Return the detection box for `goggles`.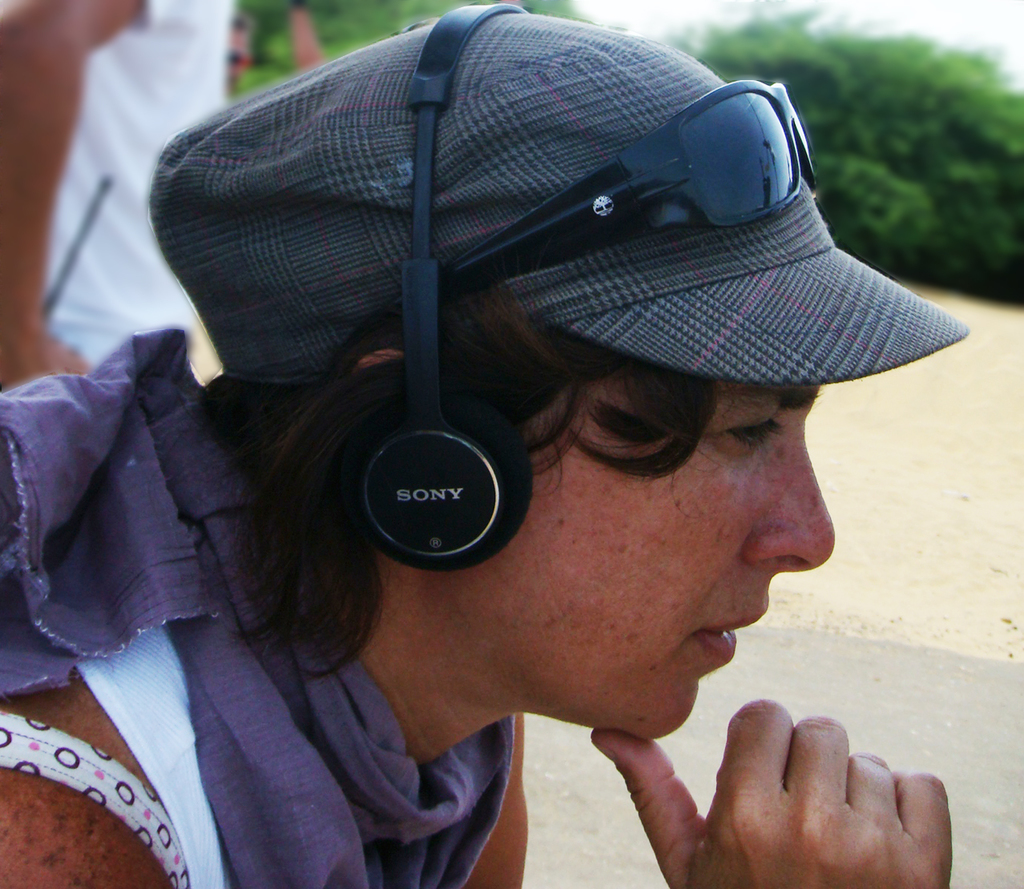
bbox=(331, 76, 821, 368).
